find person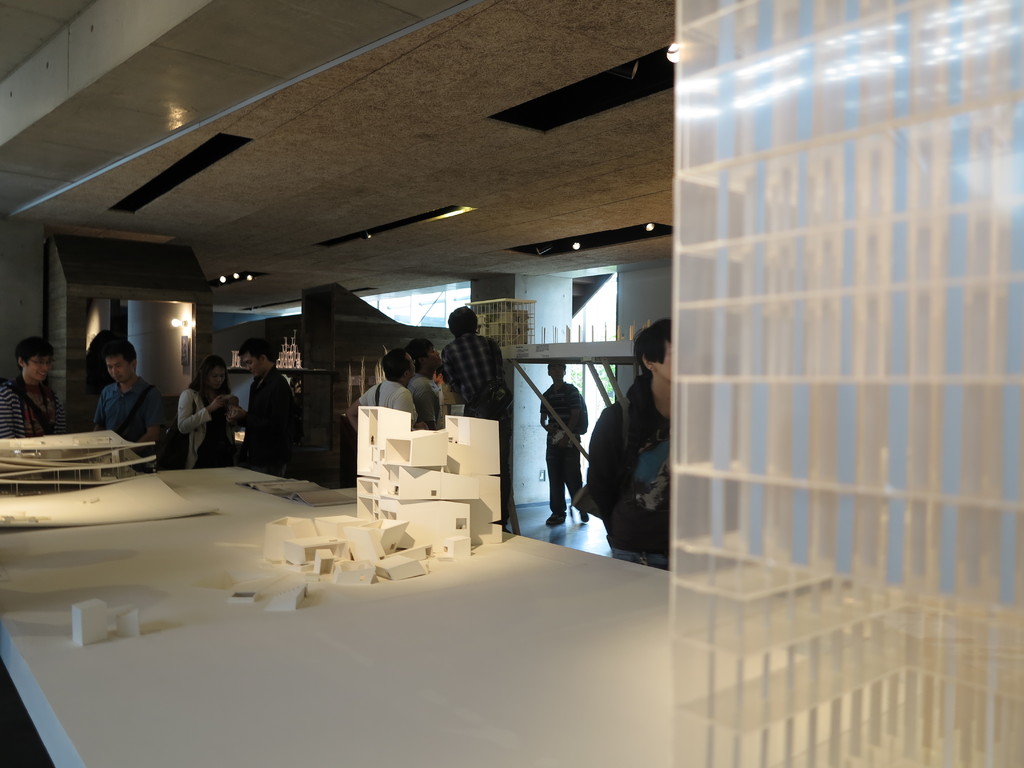
l=340, t=344, r=411, b=435
